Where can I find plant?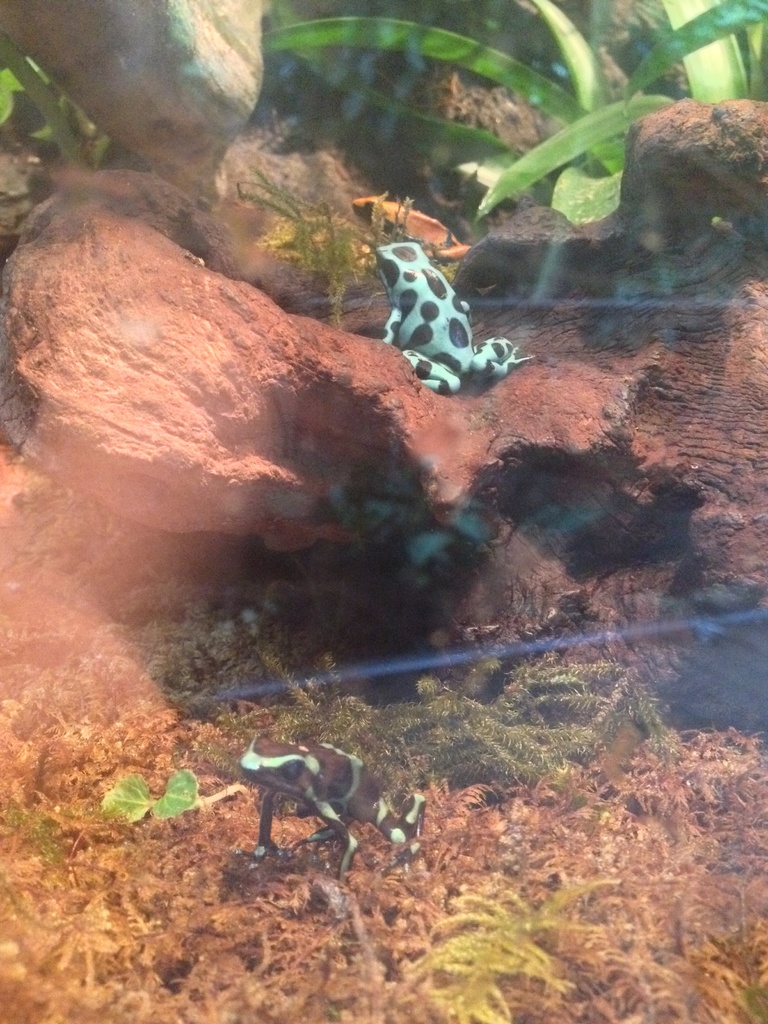
You can find it at [x1=419, y1=865, x2=585, y2=1023].
